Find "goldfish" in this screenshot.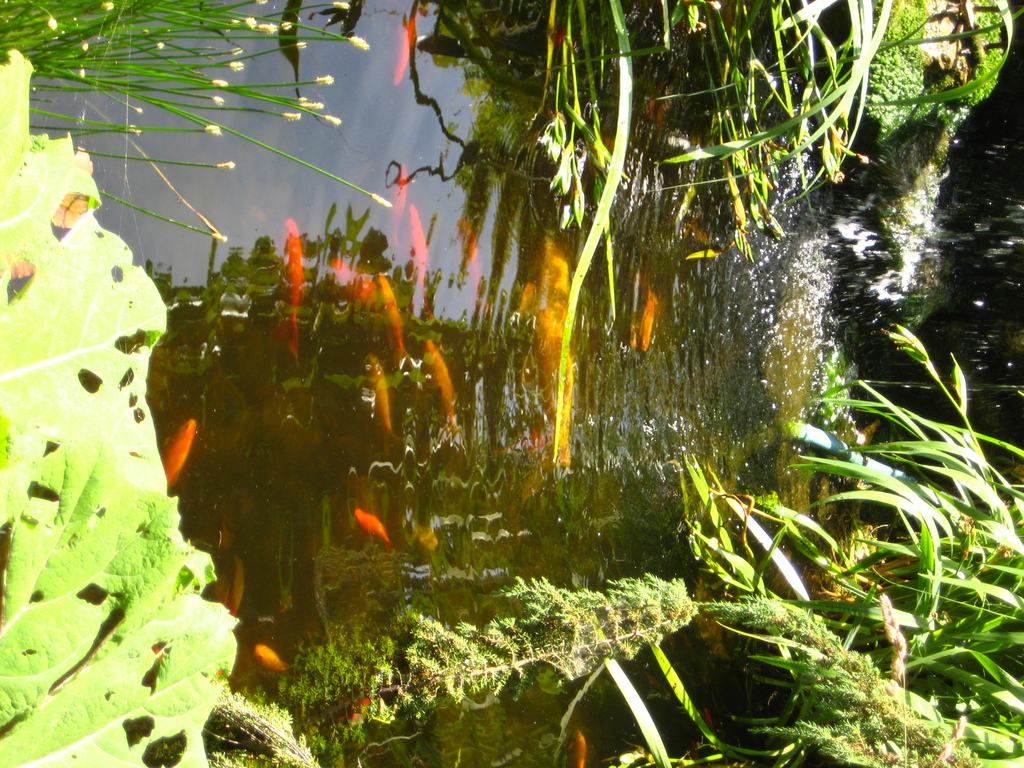
The bounding box for "goldfish" is select_region(629, 280, 662, 354).
